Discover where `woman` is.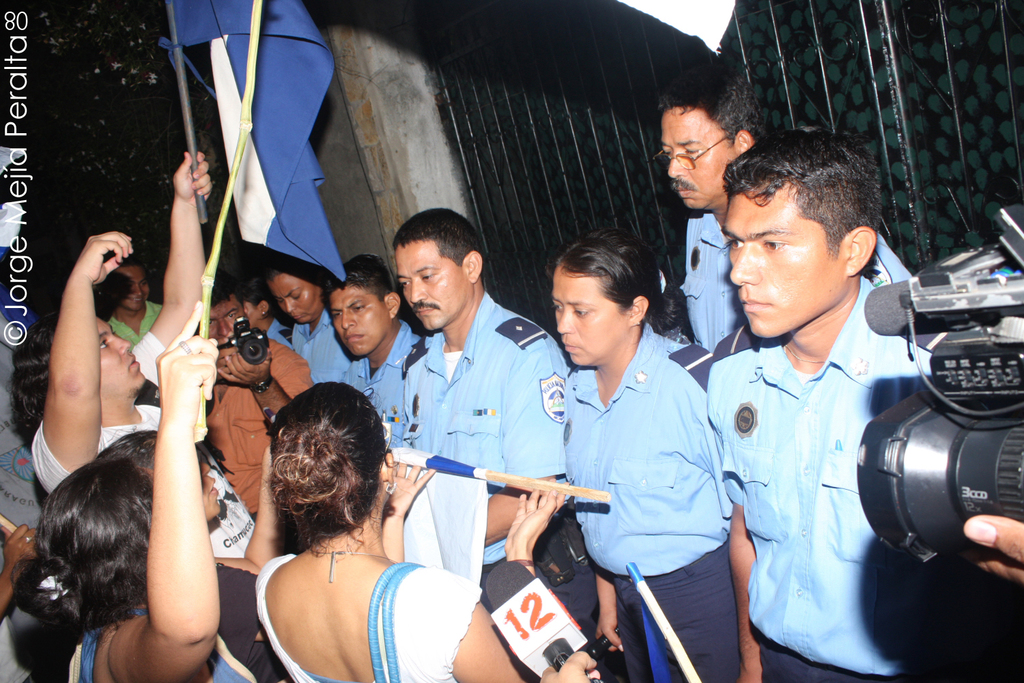
Discovered at (left=241, top=384, right=607, bottom=682).
